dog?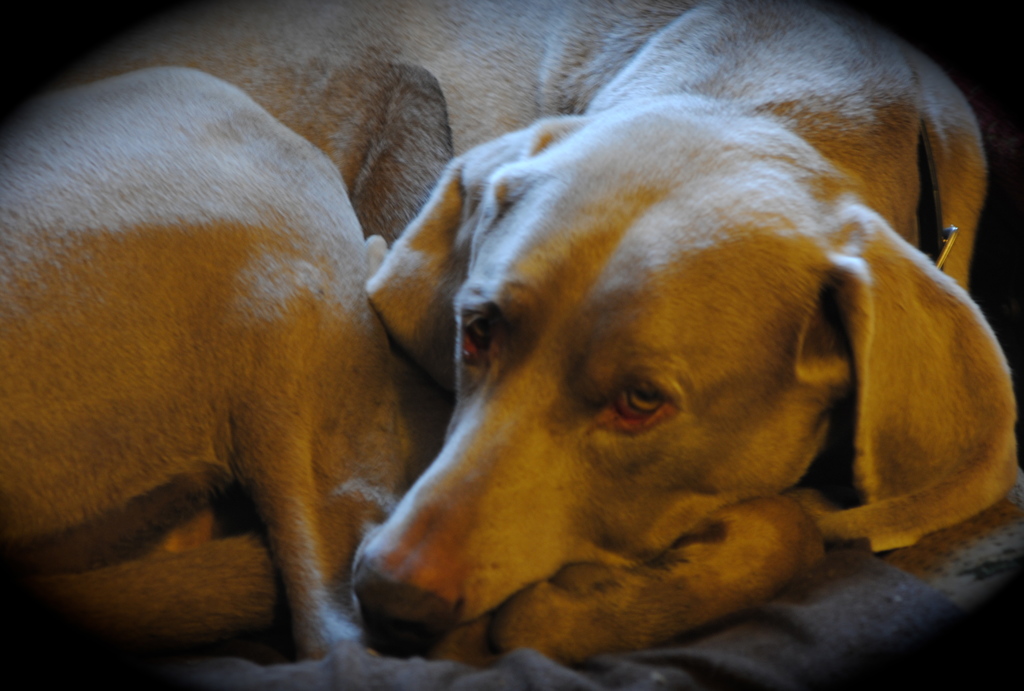
[0,68,410,665]
